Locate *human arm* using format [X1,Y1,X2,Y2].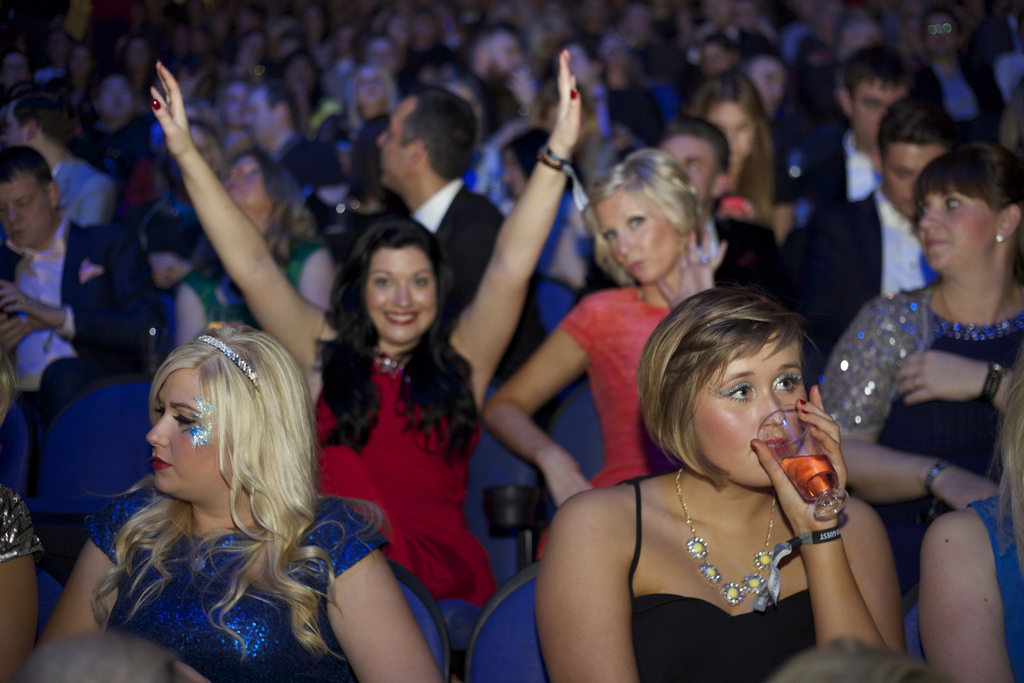
[531,488,639,682].
